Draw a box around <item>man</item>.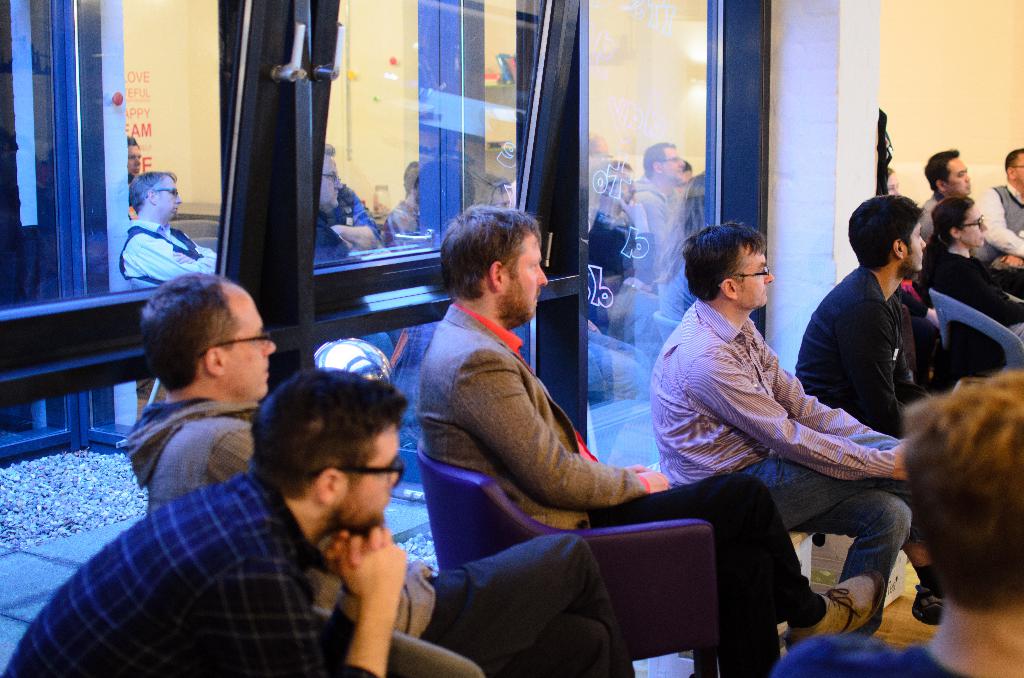
[x1=920, y1=148, x2=973, y2=244].
